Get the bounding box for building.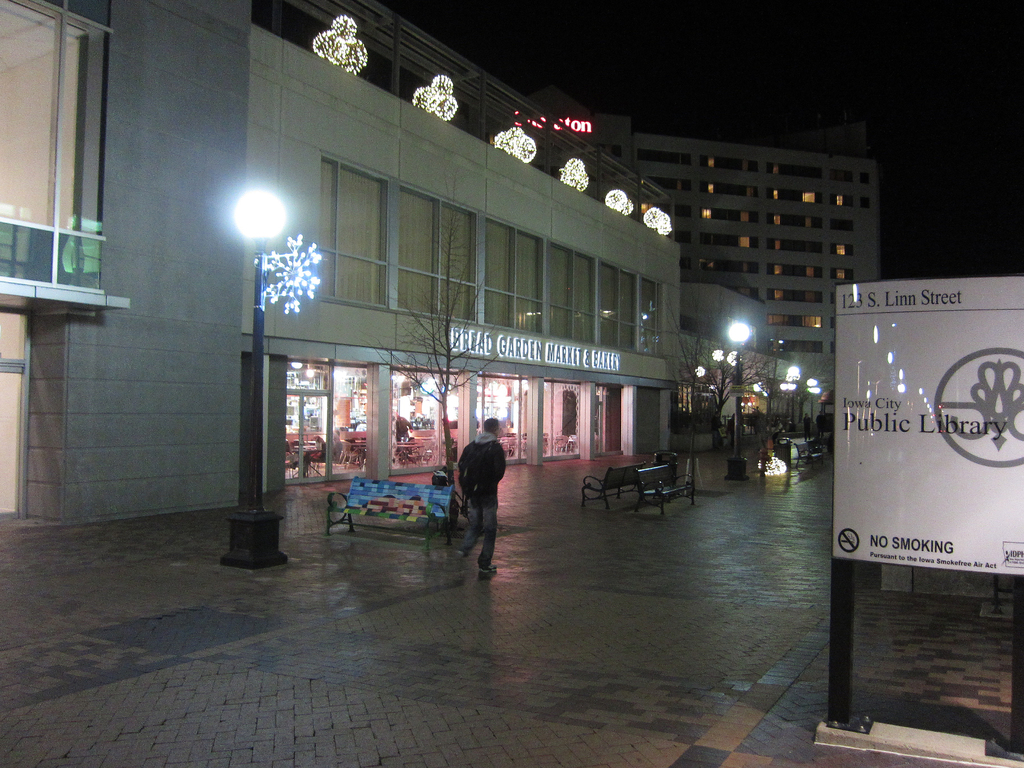
crop(447, 85, 880, 421).
